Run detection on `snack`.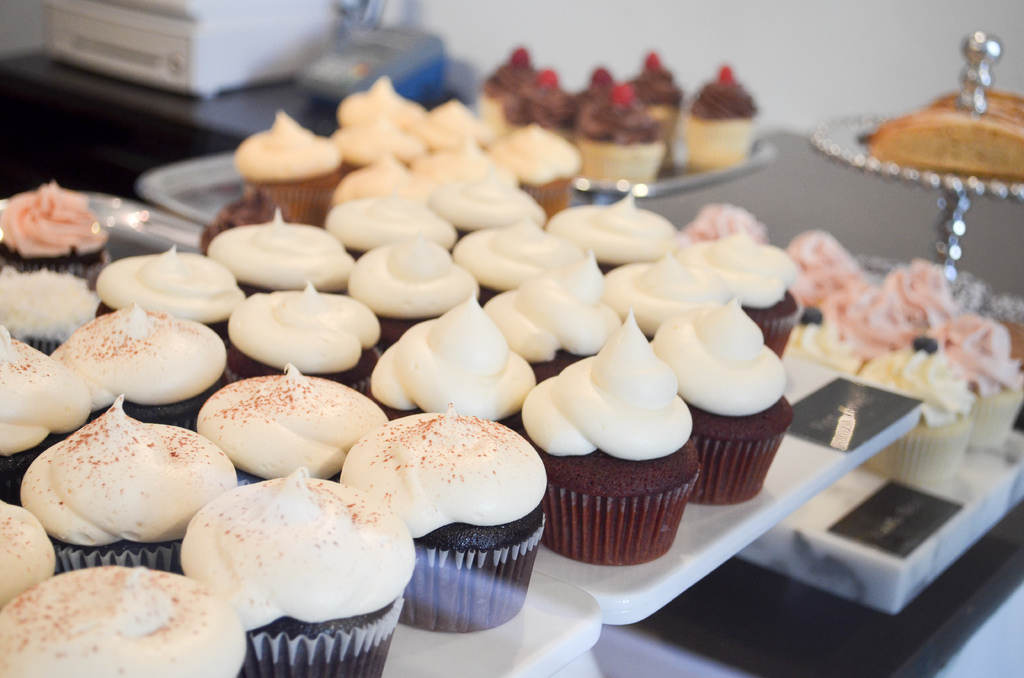
Result: <region>637, 292, 789, 502</region>.
